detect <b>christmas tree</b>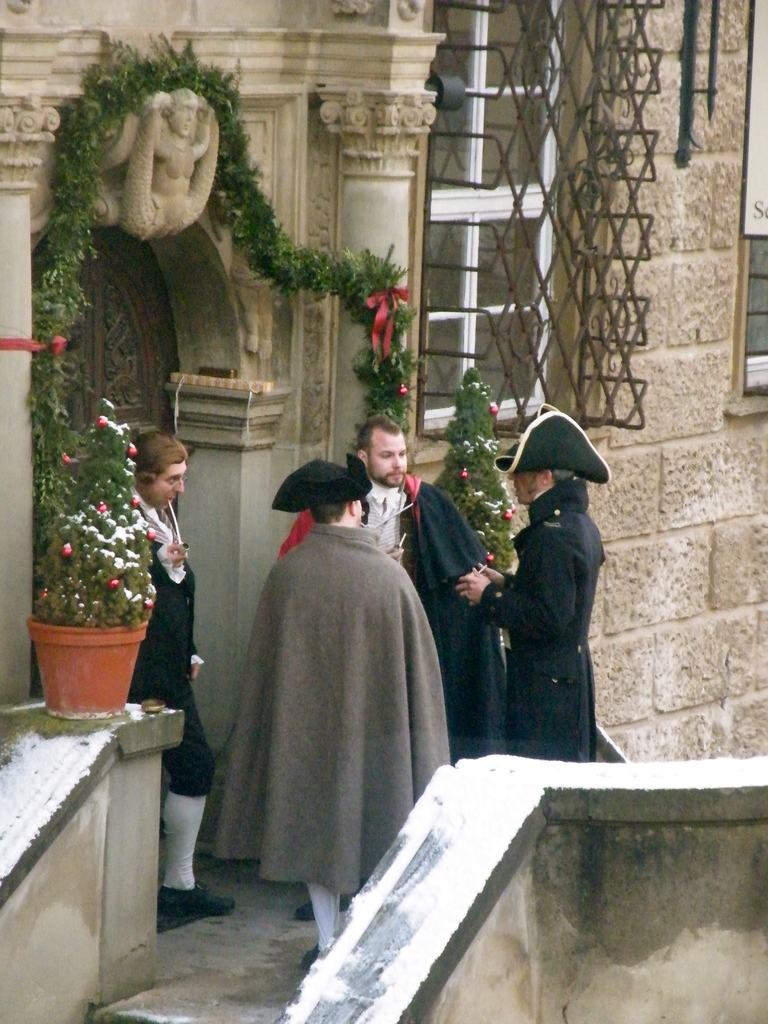
bbox(431, 364, 531, 572)
